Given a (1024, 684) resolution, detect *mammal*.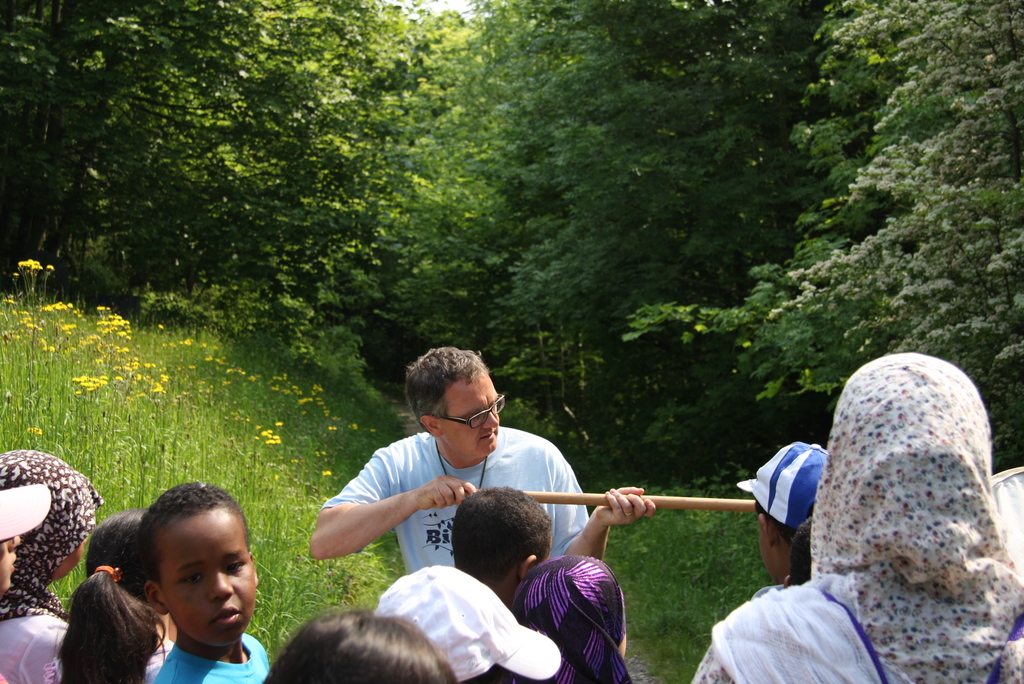
(x1=0, y1=450, x2=106, y2=683).
